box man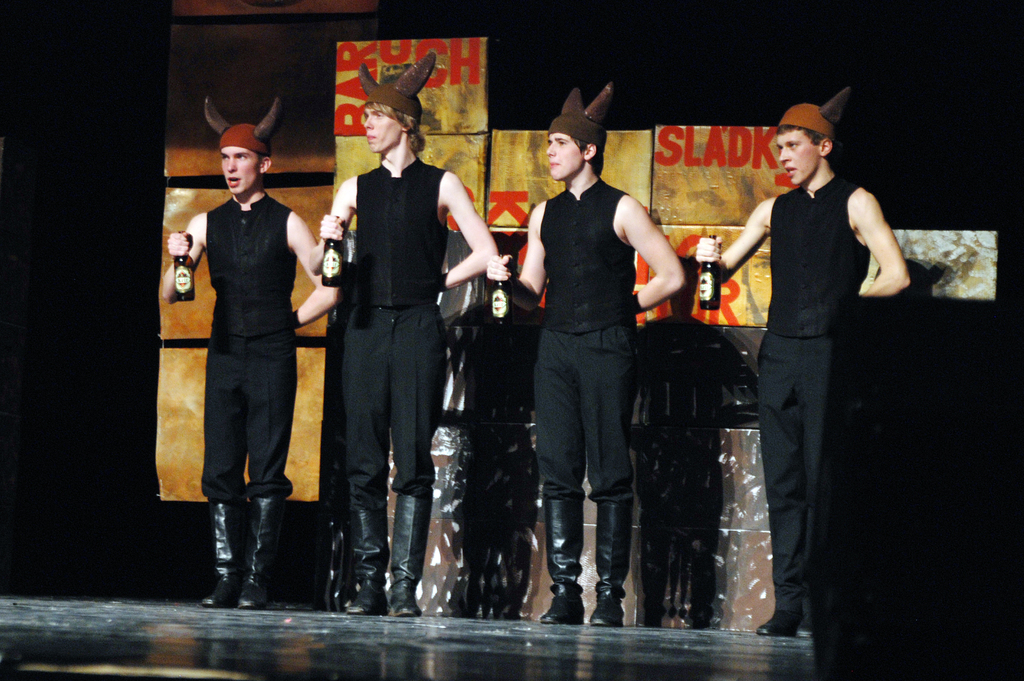
box(730, 44, 903, 666)
